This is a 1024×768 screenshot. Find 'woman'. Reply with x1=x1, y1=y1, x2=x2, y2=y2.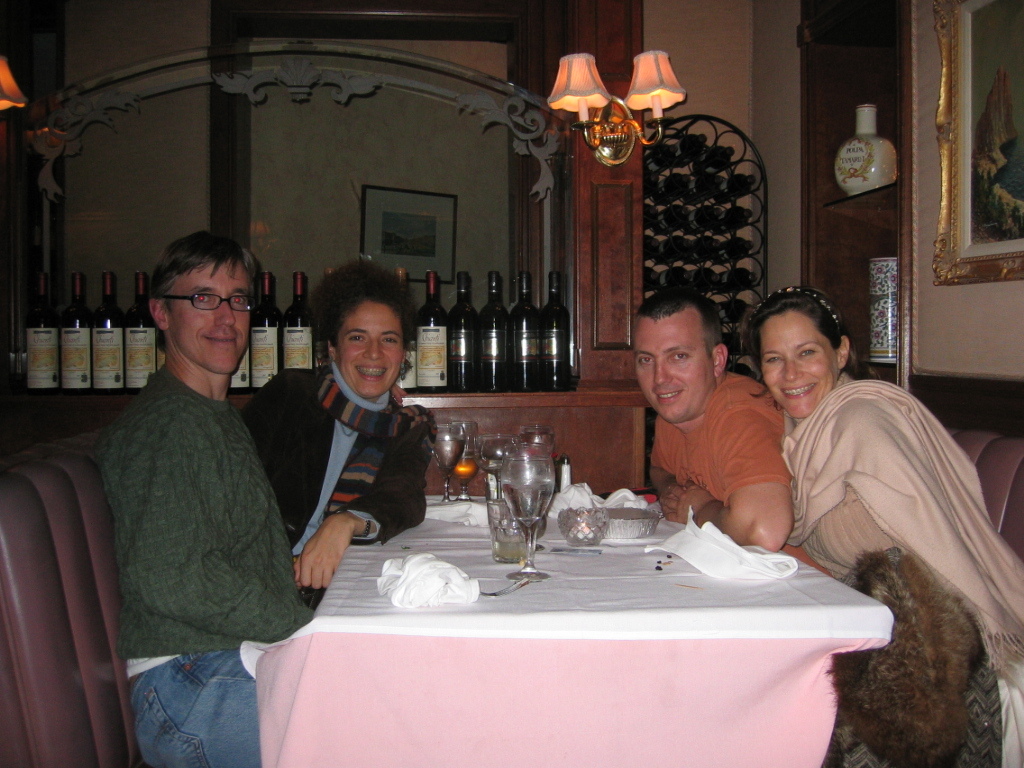
x1=237, y1=256, x2=447, y2=609.
